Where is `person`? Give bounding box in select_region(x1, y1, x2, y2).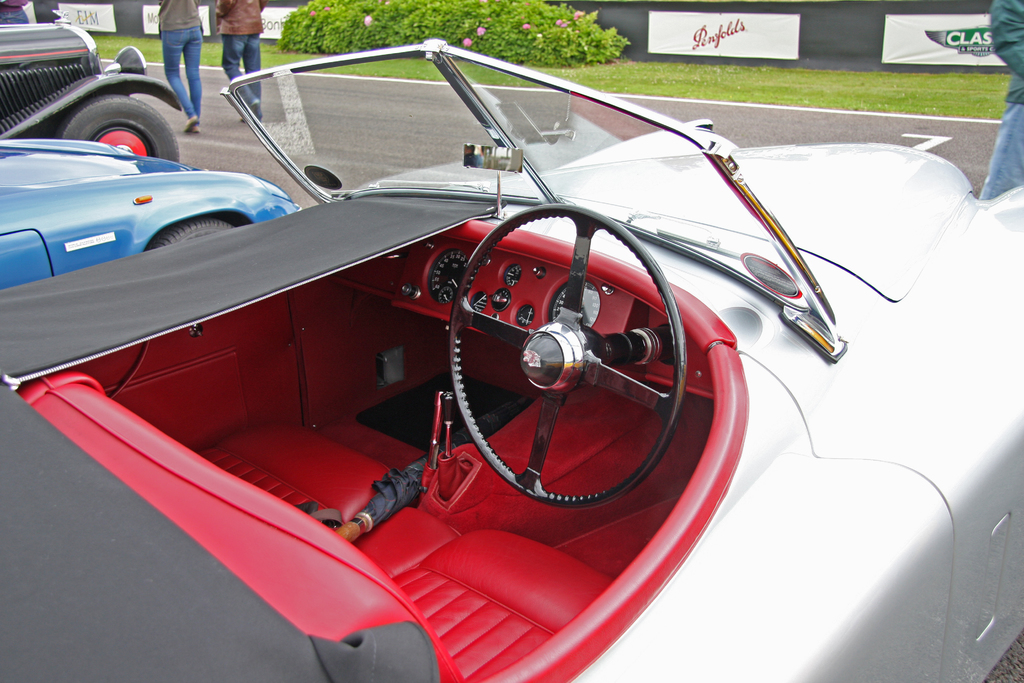
select_region(977, 0, 1023, 201).
